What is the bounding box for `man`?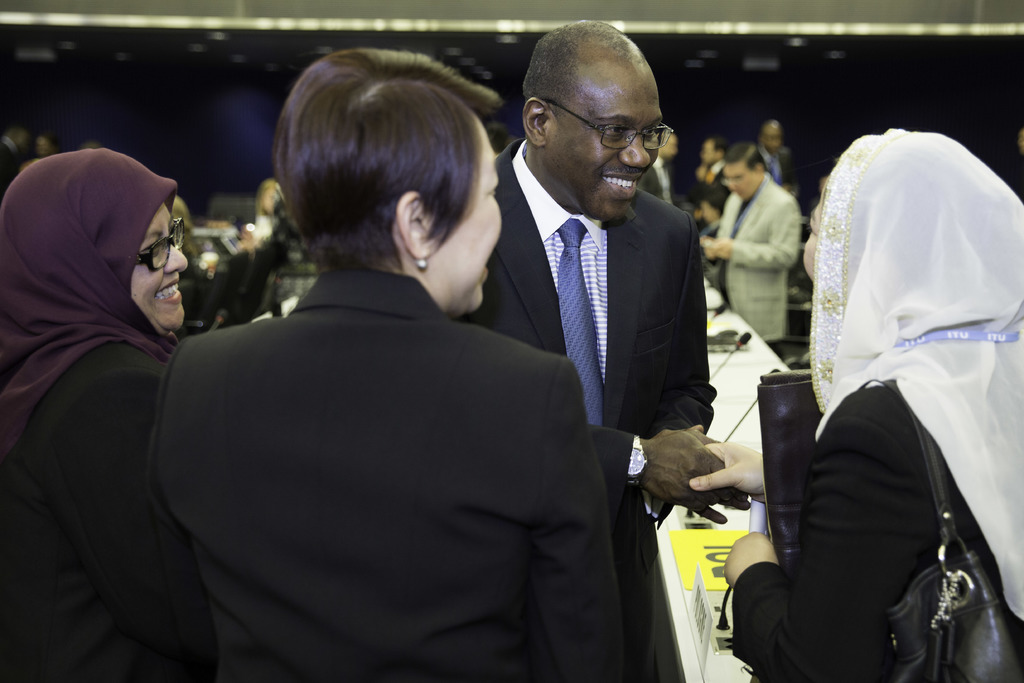
select_region(752, 119, 801, 192).
